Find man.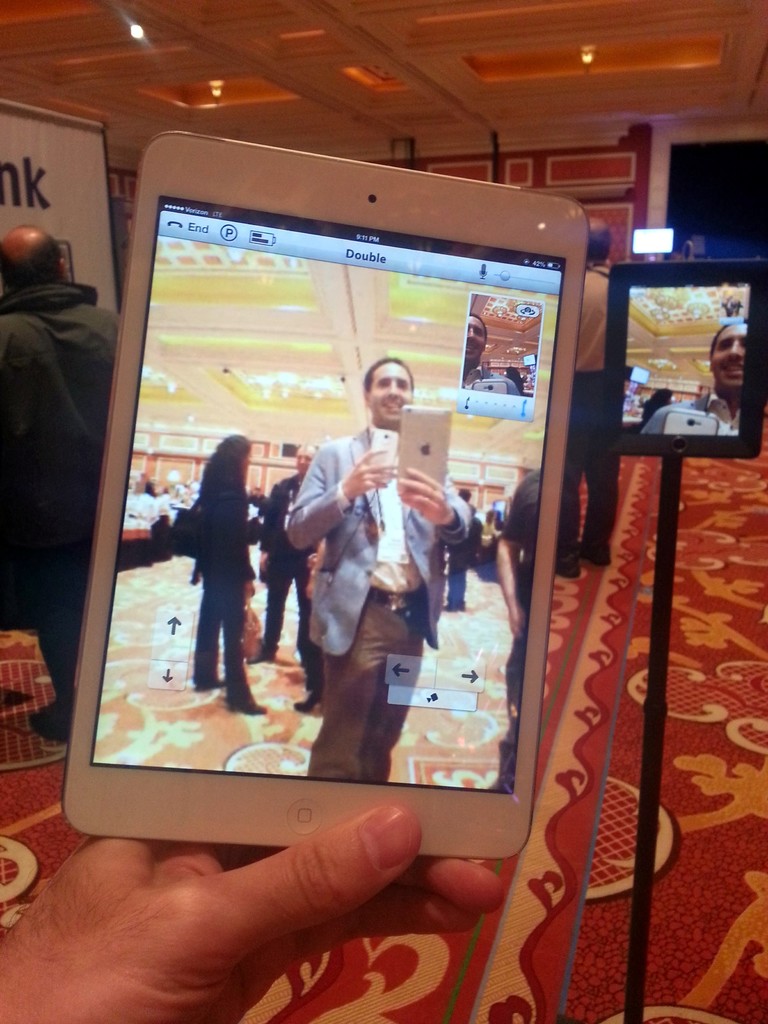
l=289, t=359, r=476, b=777.
